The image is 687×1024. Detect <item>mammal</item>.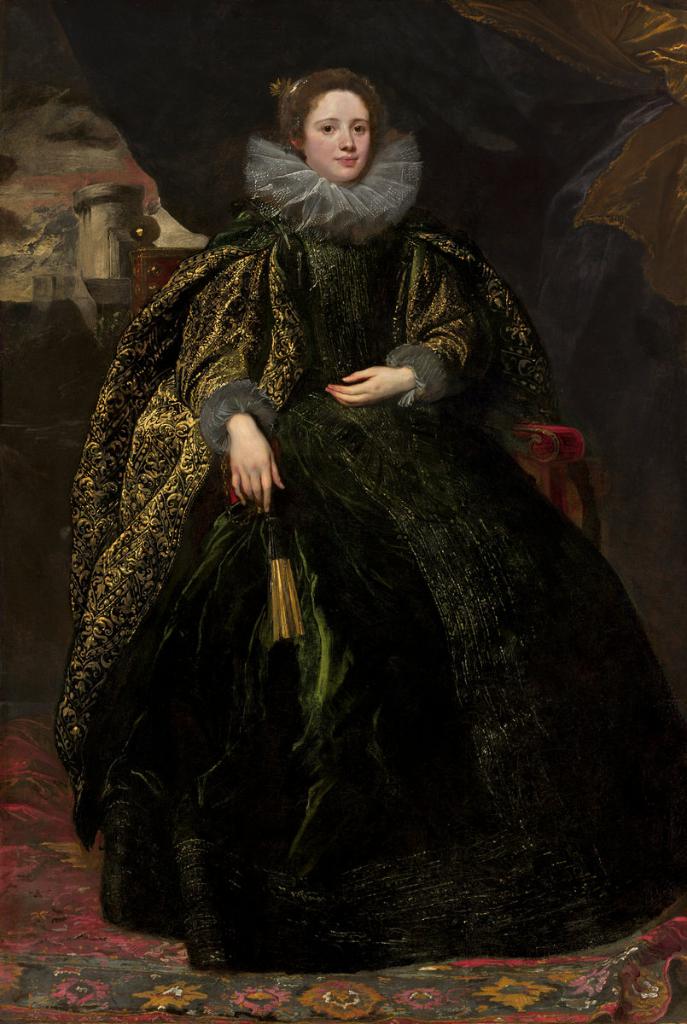
Detection: 49/64/686/975.
